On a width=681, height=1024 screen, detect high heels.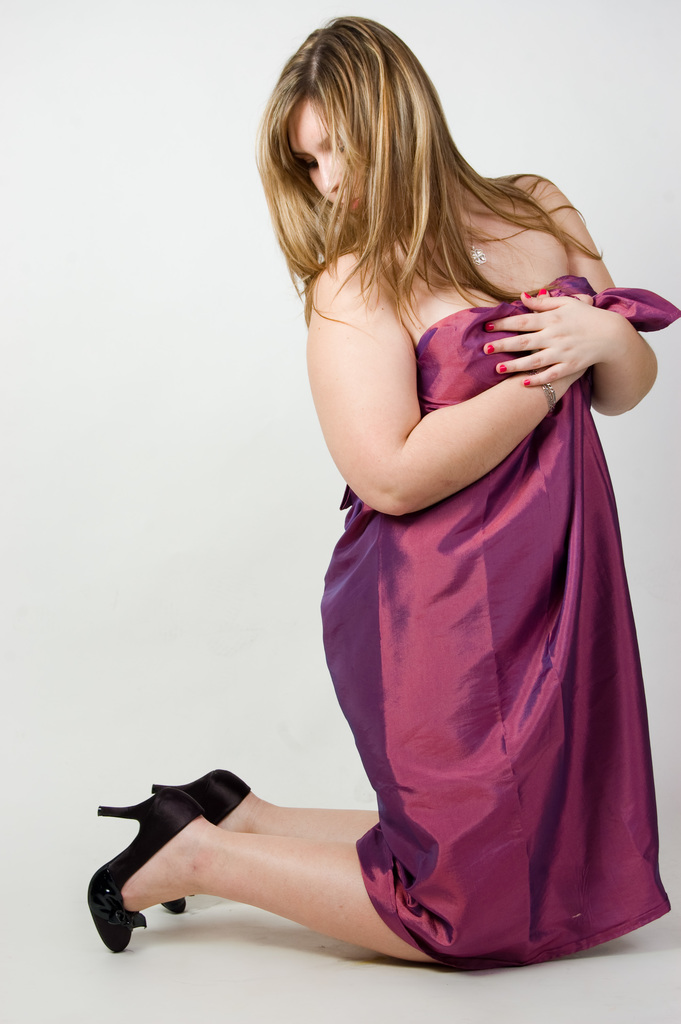
151,770,252,915.
